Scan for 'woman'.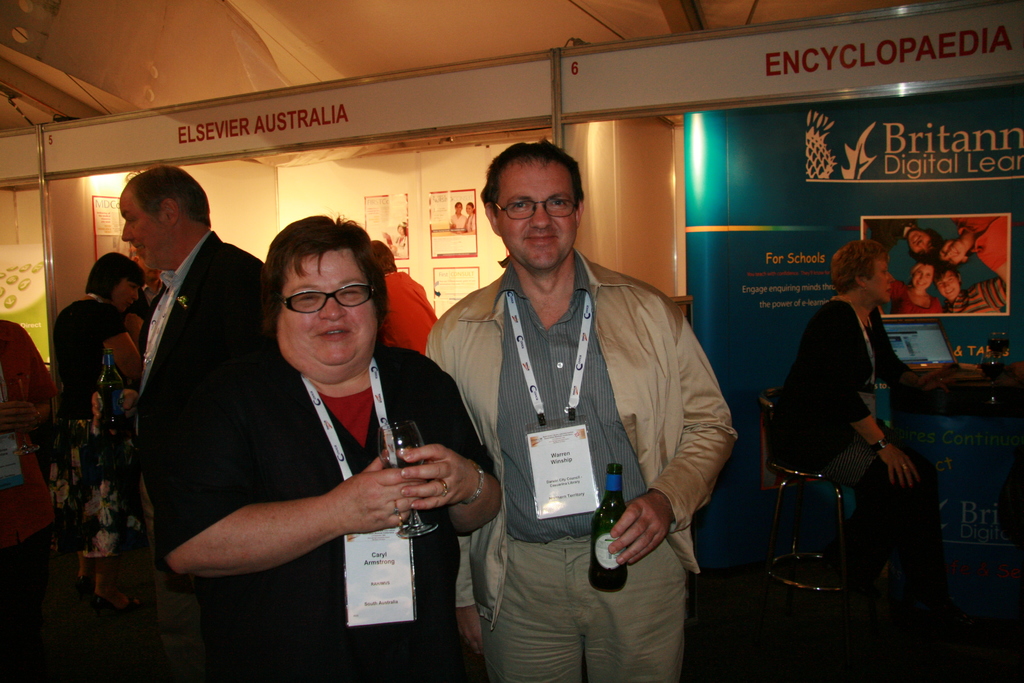
Scan result: (left=771, top=235, right=957, bottom=627).
